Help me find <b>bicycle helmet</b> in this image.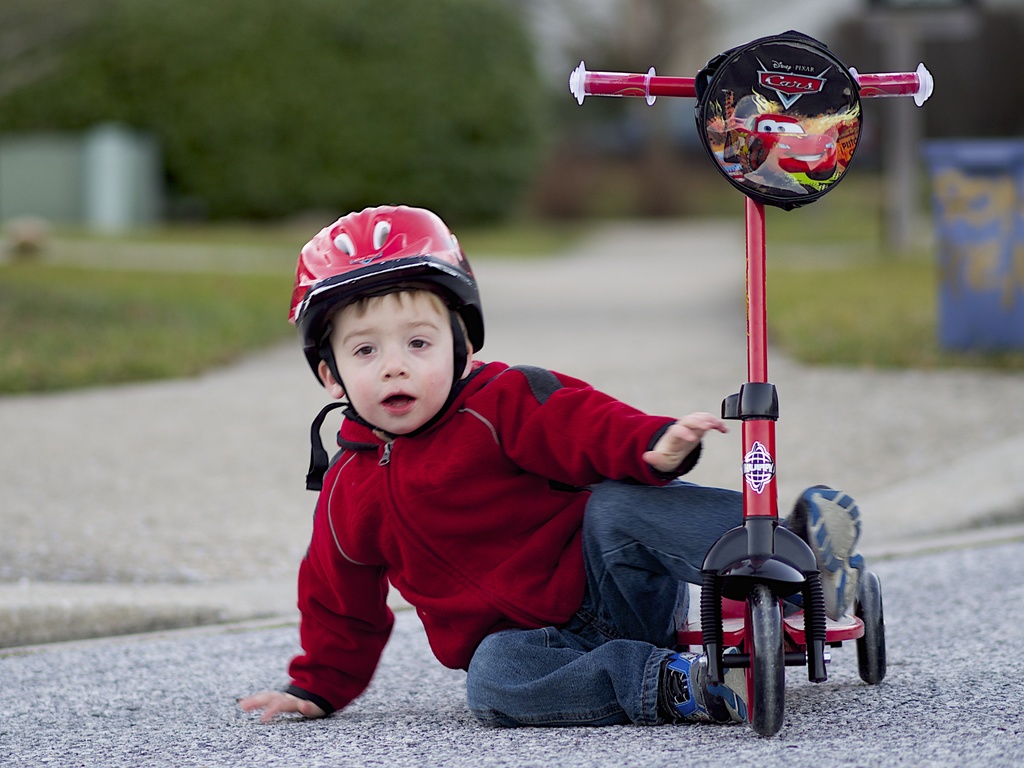
Found it: box(287, 196, 481, 497).
